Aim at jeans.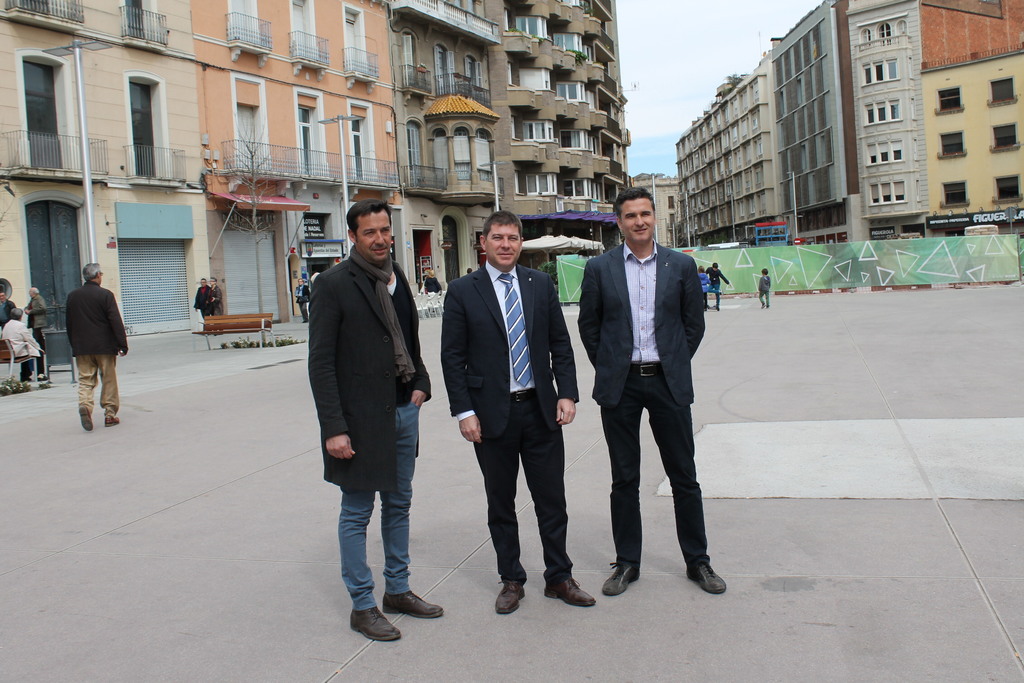
Aimed at 59, 350, 118, 415.
